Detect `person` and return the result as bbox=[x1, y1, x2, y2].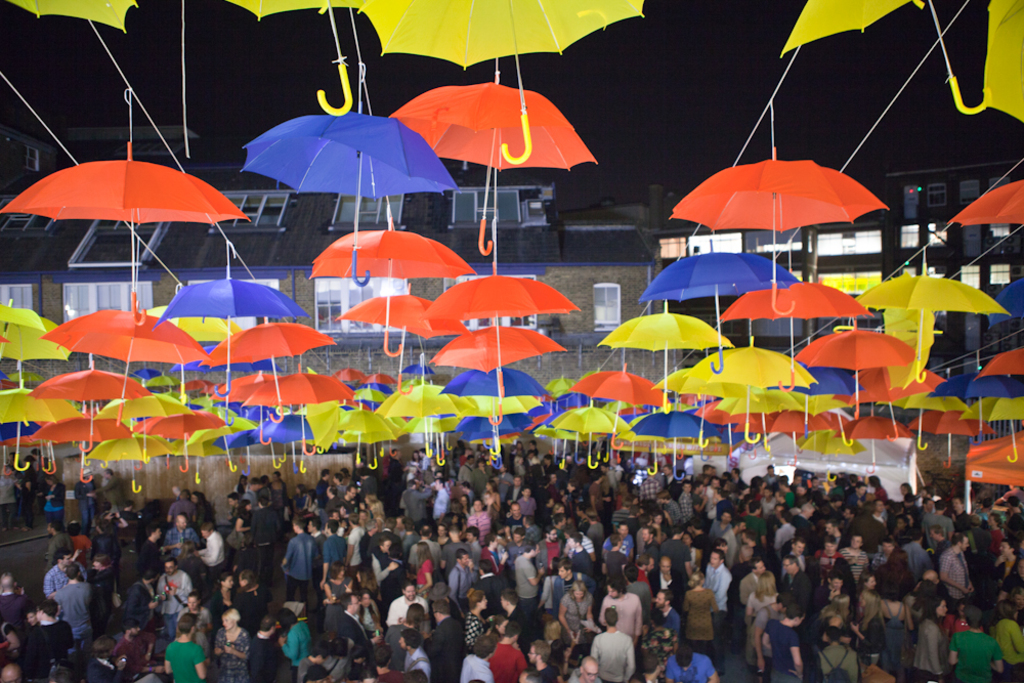
bbox=[461, 634, 496, 682].
